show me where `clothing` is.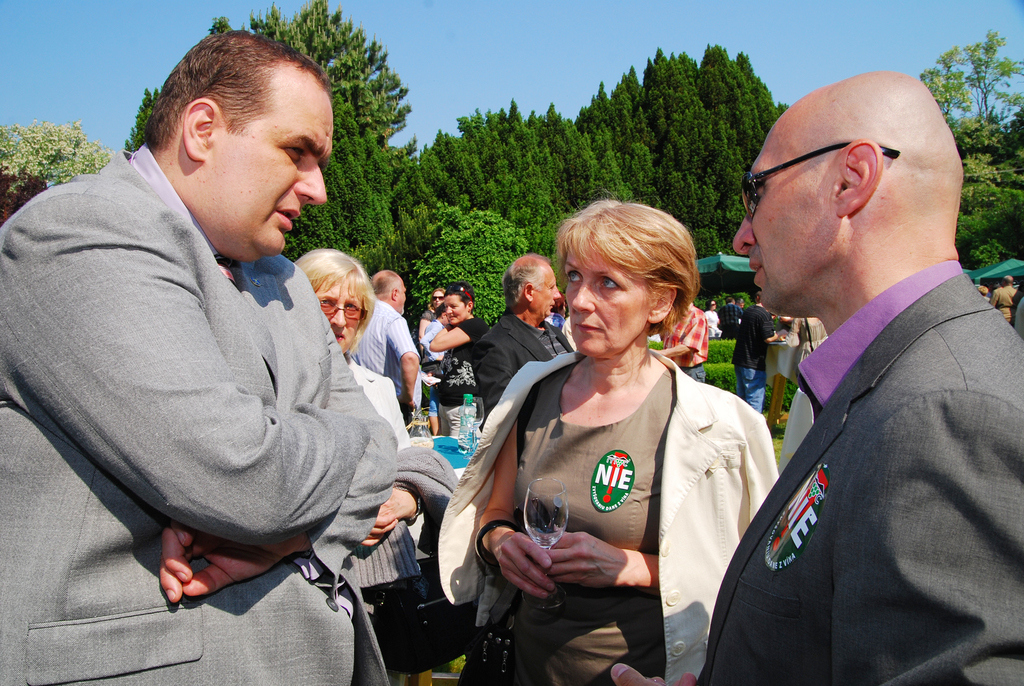
`clothing` is at BBox(428, 335, 774, 685).
